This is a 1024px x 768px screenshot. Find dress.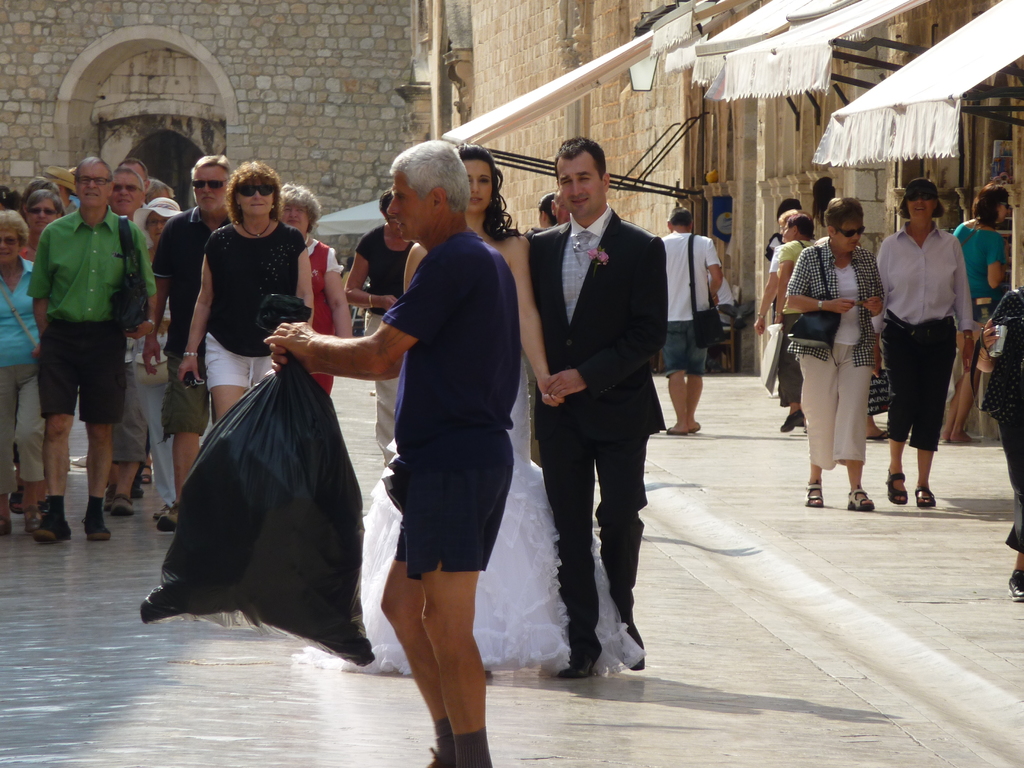
Bounding box: (360, 321, 576, 677).
